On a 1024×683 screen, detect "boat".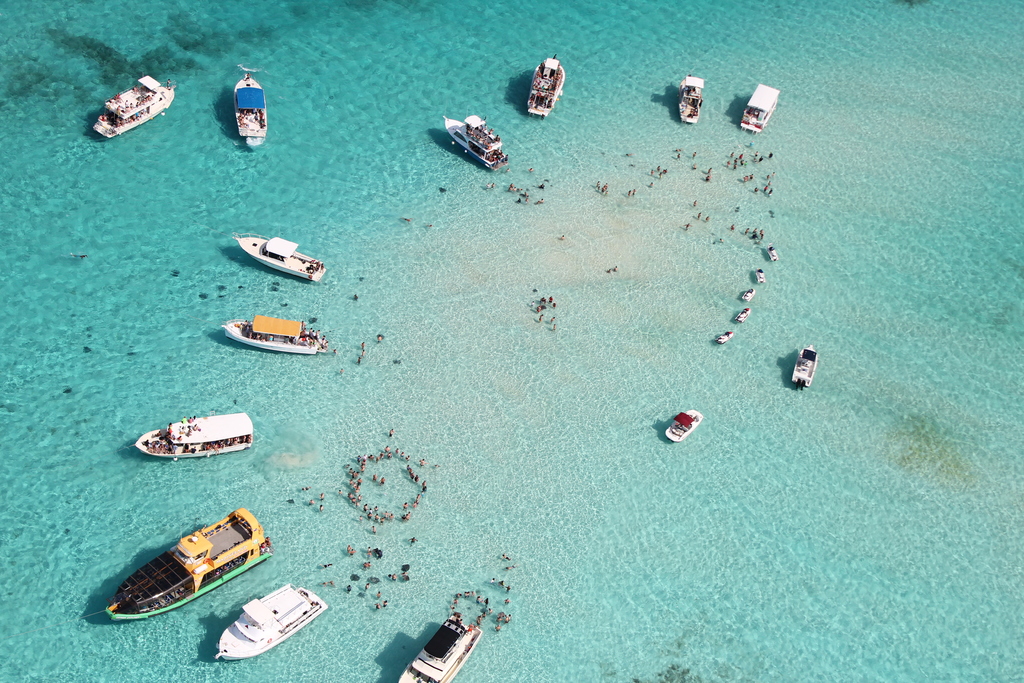
l=787, t=341, r=817, b=388.
